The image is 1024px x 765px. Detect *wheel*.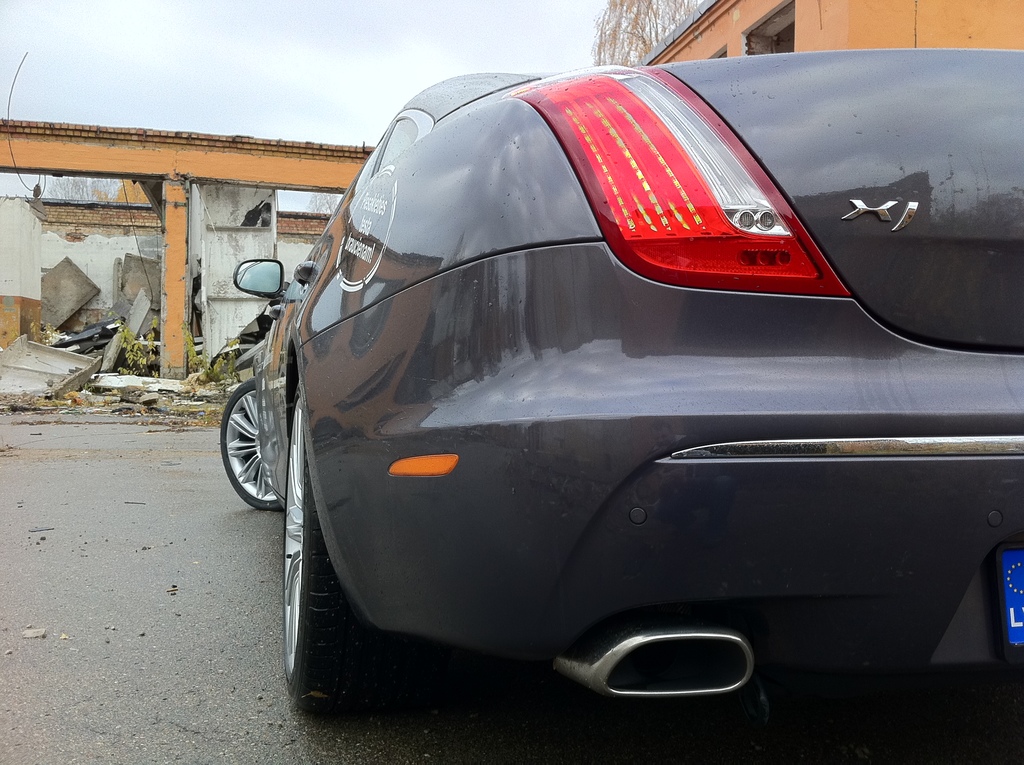
Detection: {"left": 217, "top": 374, "right": 284, "bottom": 526}.
